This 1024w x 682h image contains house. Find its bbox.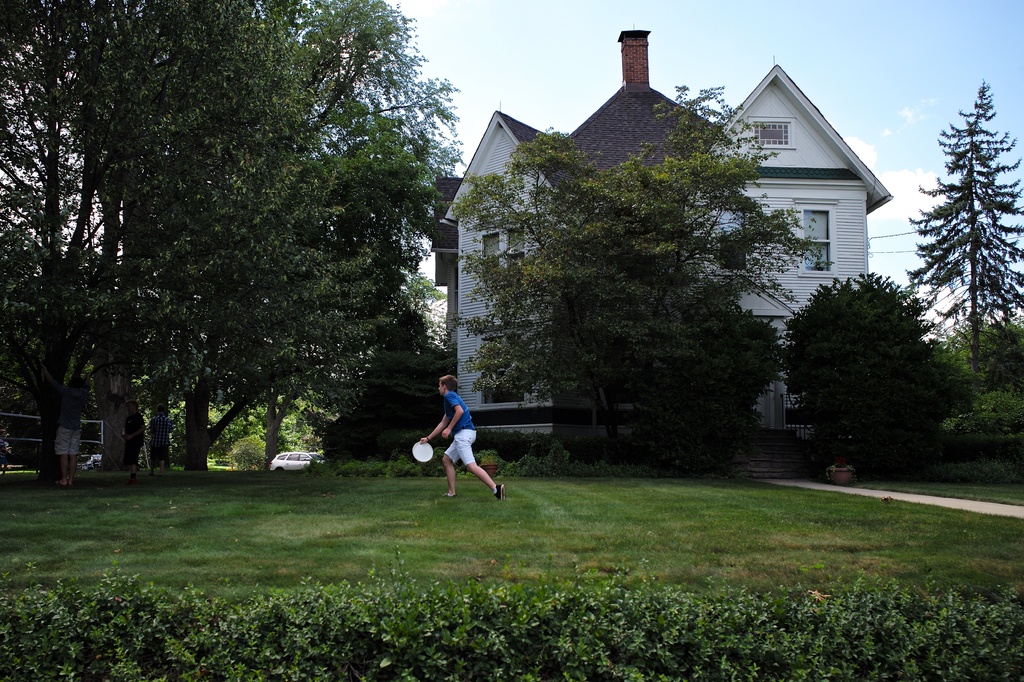
442:48:887:463.
